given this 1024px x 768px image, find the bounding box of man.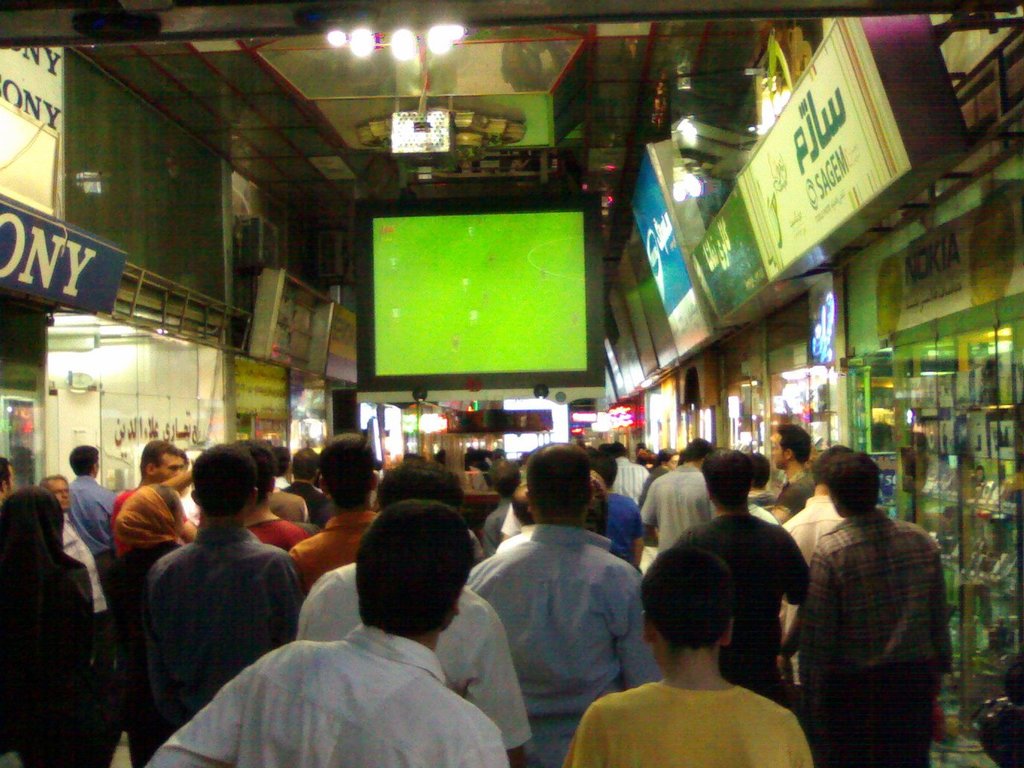
[144,501,510,767].
